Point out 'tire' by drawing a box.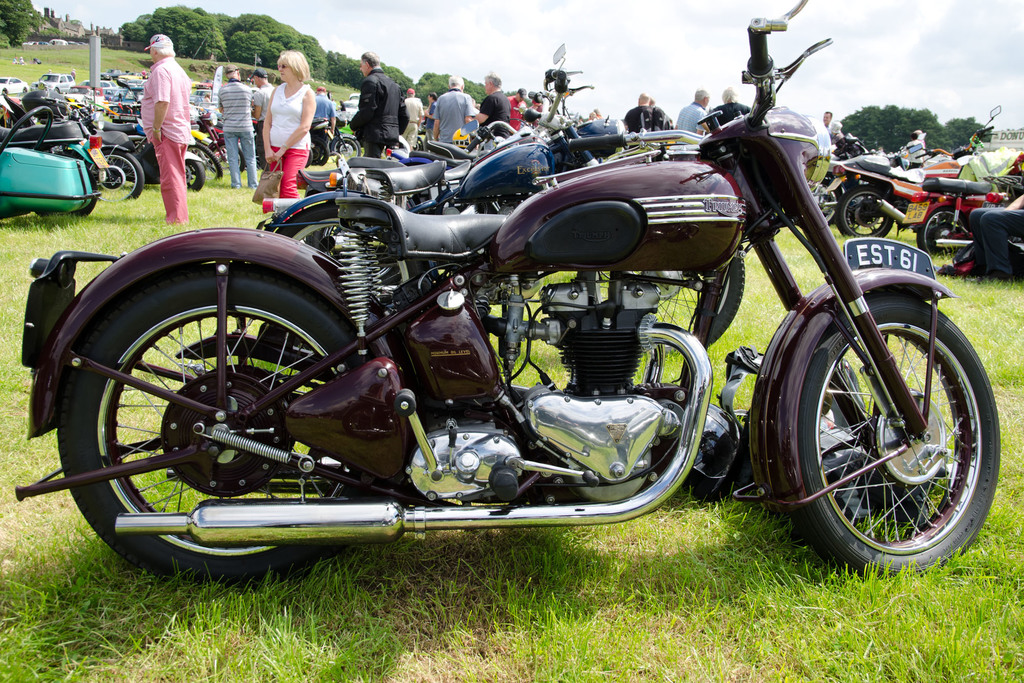
left=182, top=161, right=204, bottom=192.
